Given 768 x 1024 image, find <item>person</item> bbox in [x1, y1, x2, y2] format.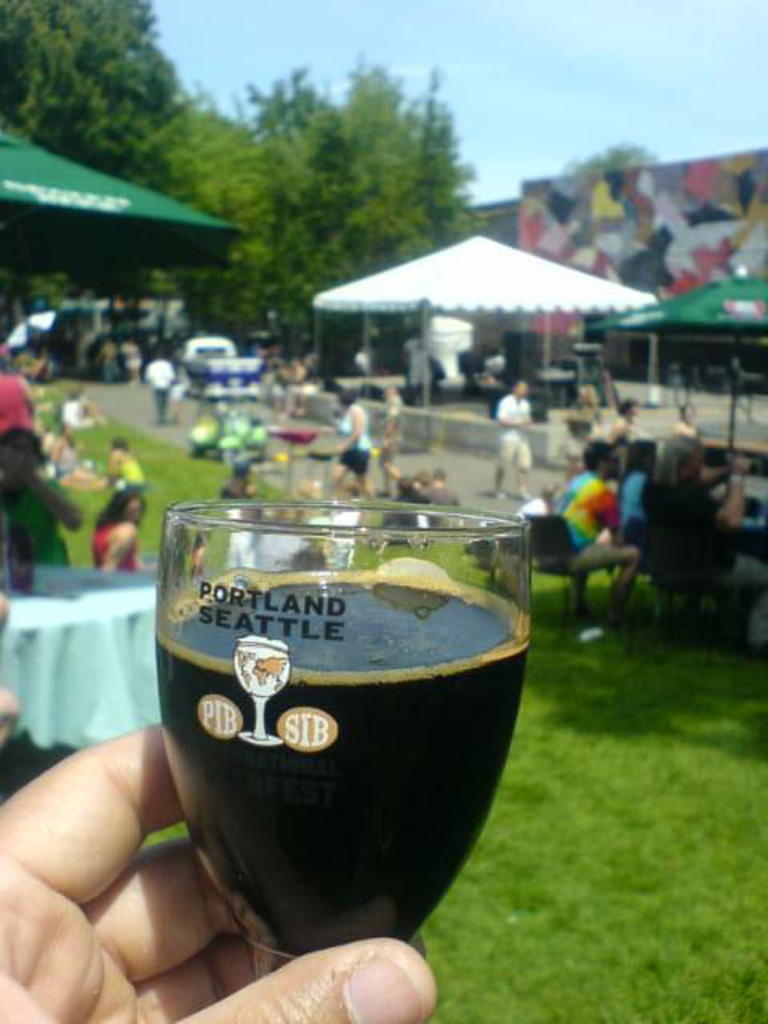
[107, 429, 142, 490].
